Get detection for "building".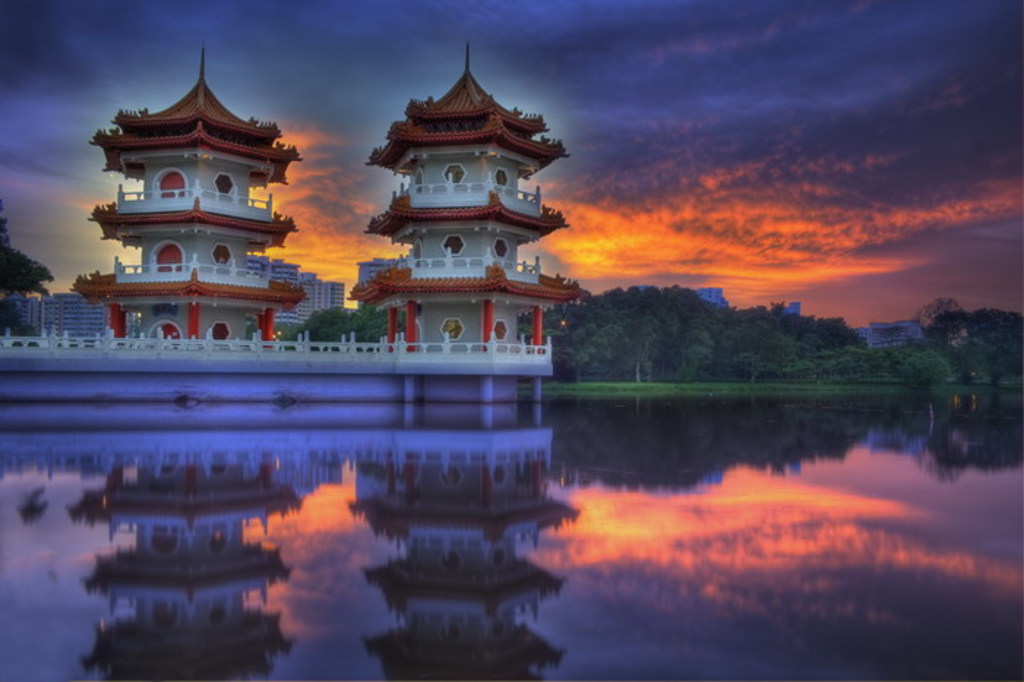
Detection: locate(348, 47, 579, 350).
